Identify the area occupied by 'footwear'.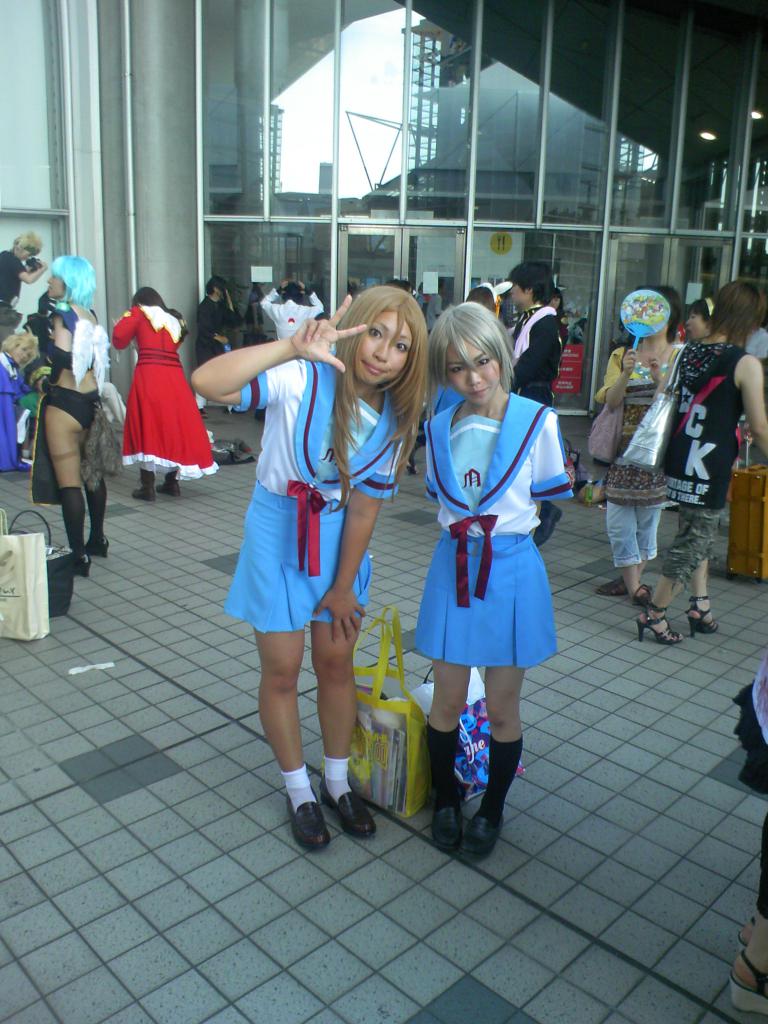
Area: detection(317, 771, 377, 841).
